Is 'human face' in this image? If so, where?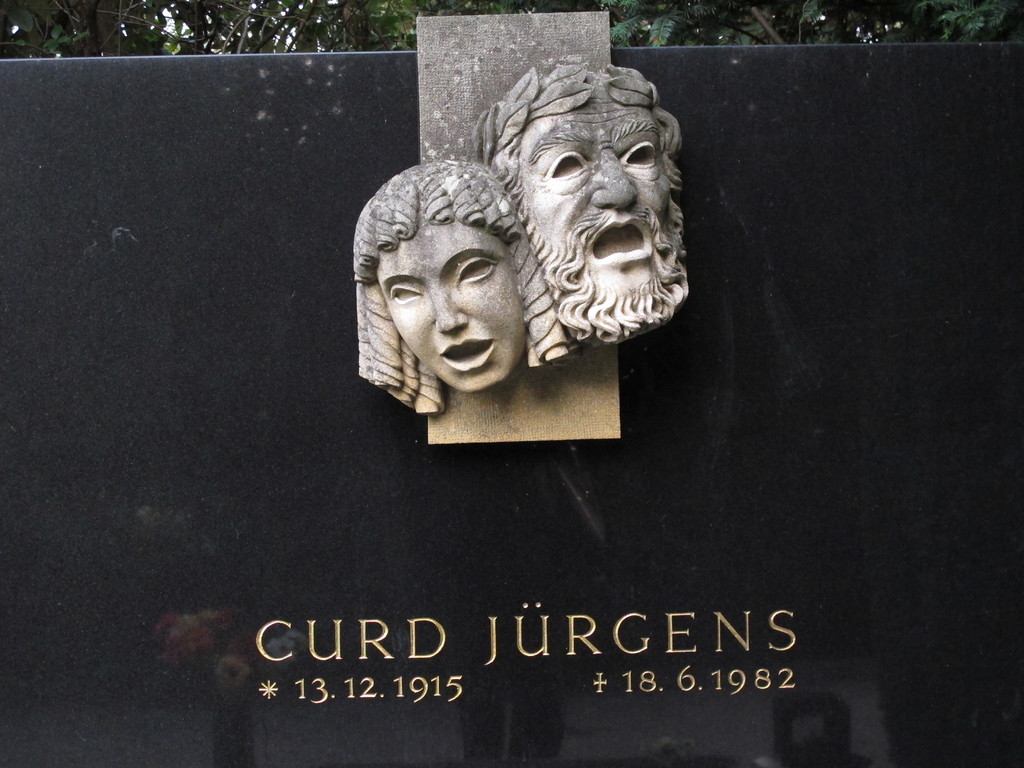
Yes, at select_region(374, 225, 520, 397).
